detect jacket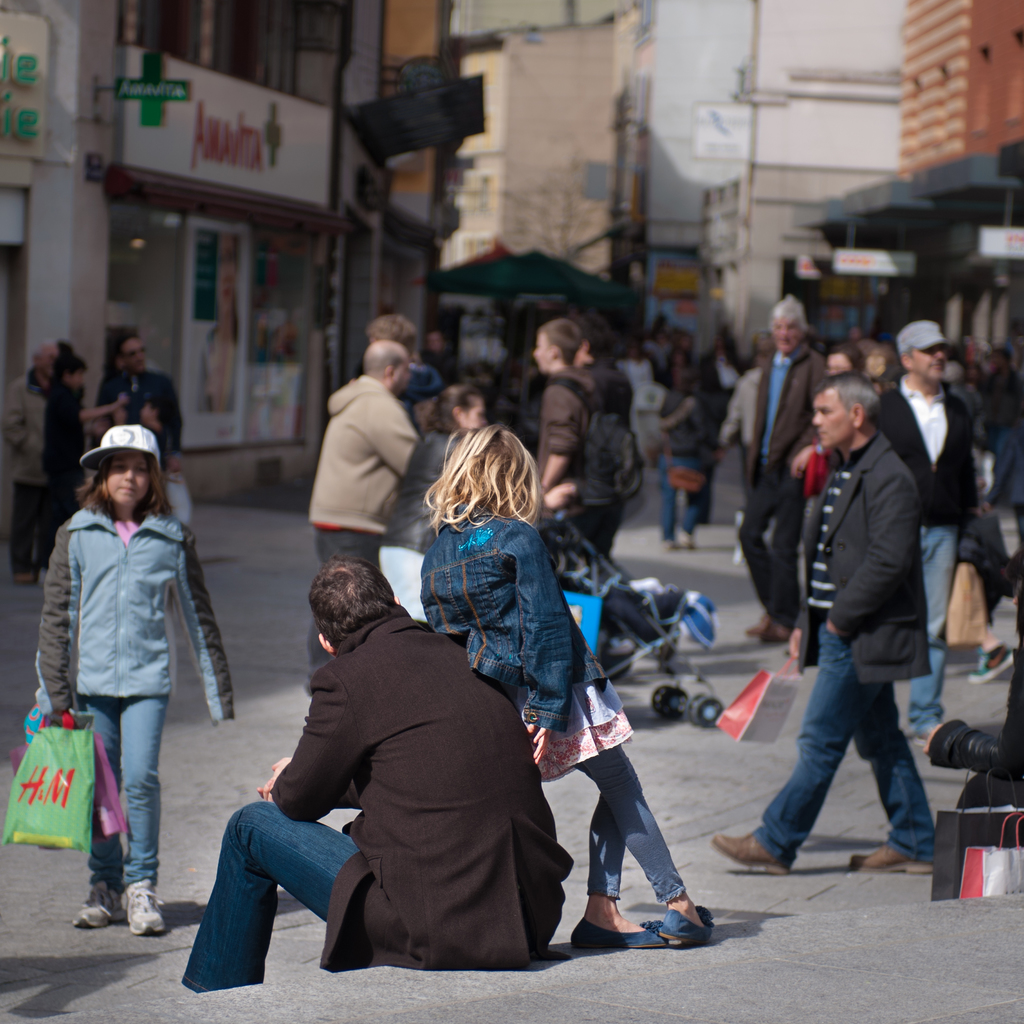
Rect(410, 494, 569, 733)
